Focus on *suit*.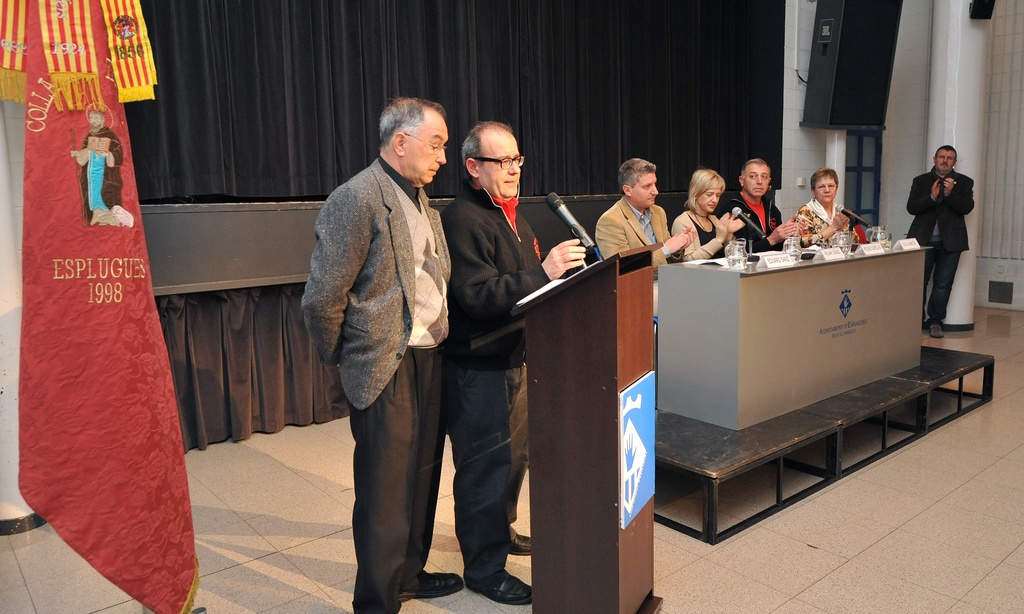
Focused at 296, 158, 456, 612.
